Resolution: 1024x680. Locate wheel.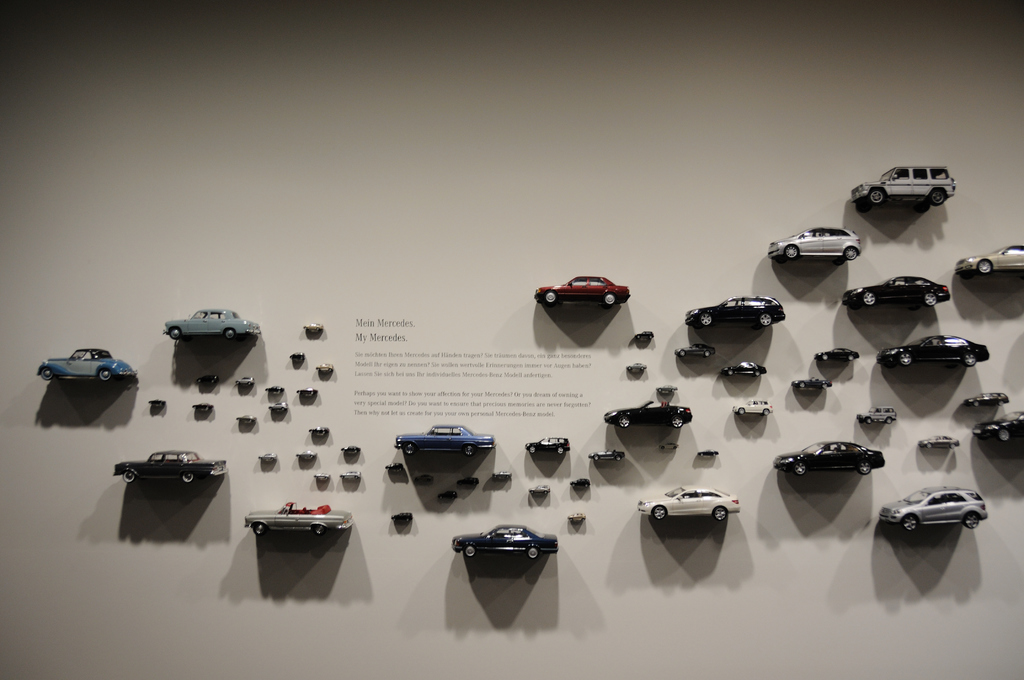
left=902, top=515, right=917, bottom=531.
